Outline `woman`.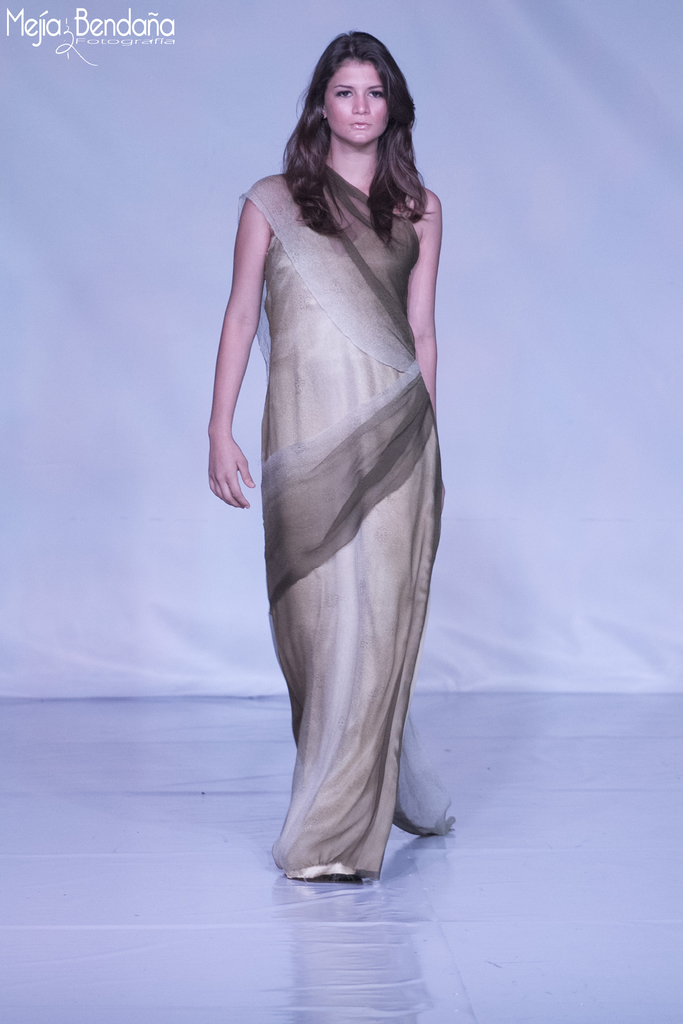
Outline: pyautogui.locateOnScreen(193, 29, 475, 880).
